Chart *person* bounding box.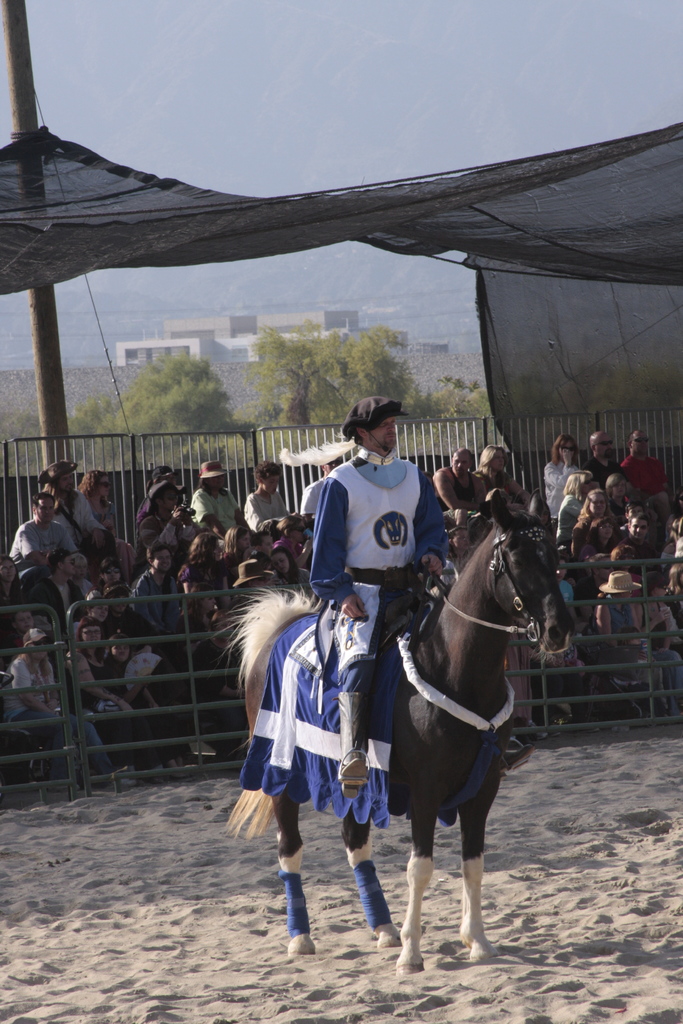
Charted: box(561, 497, 630, 557).
